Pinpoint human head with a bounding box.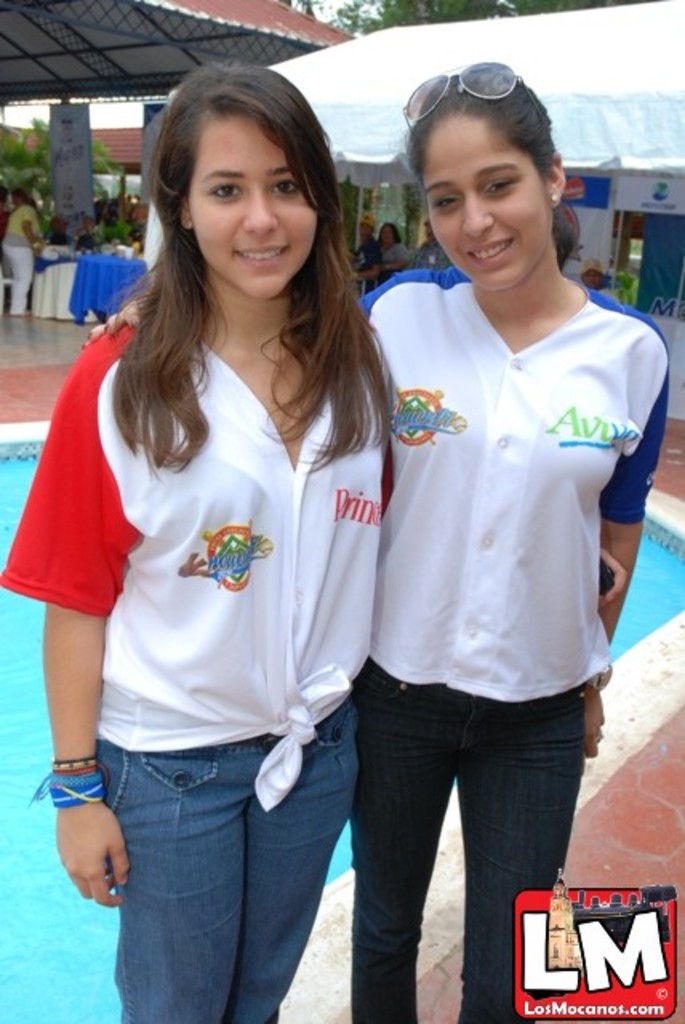
131,66,355,333.
